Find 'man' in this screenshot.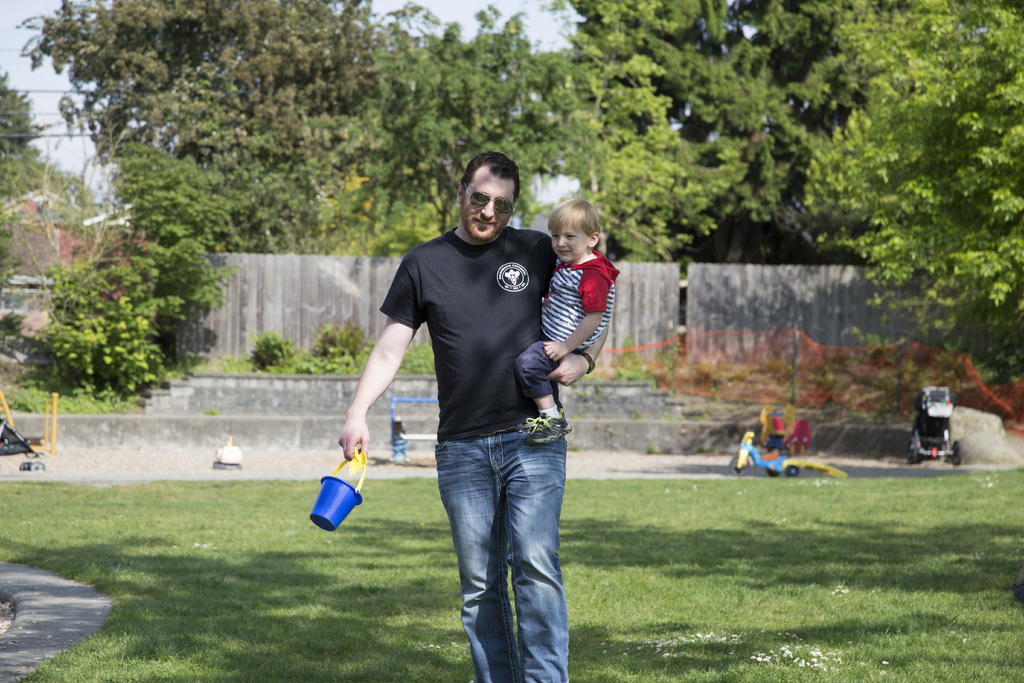
The bounding box for 'man' is [376, 156, 598, 671].
